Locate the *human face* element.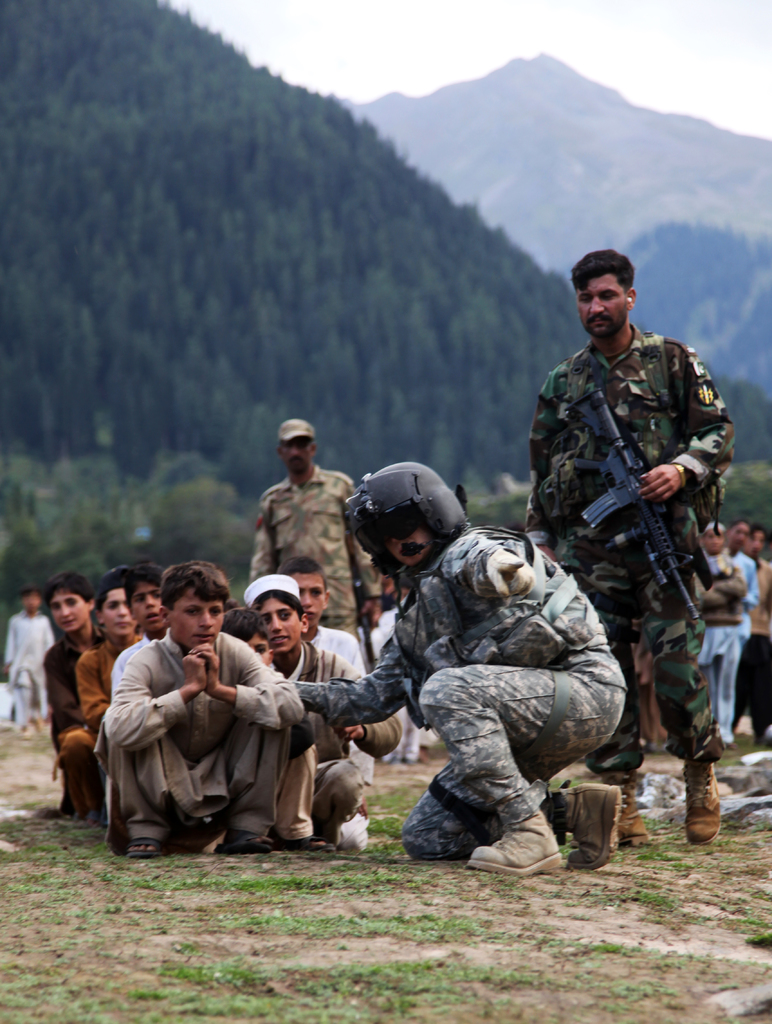
Element bbox: l=253, t=595, r=306, b=652.
